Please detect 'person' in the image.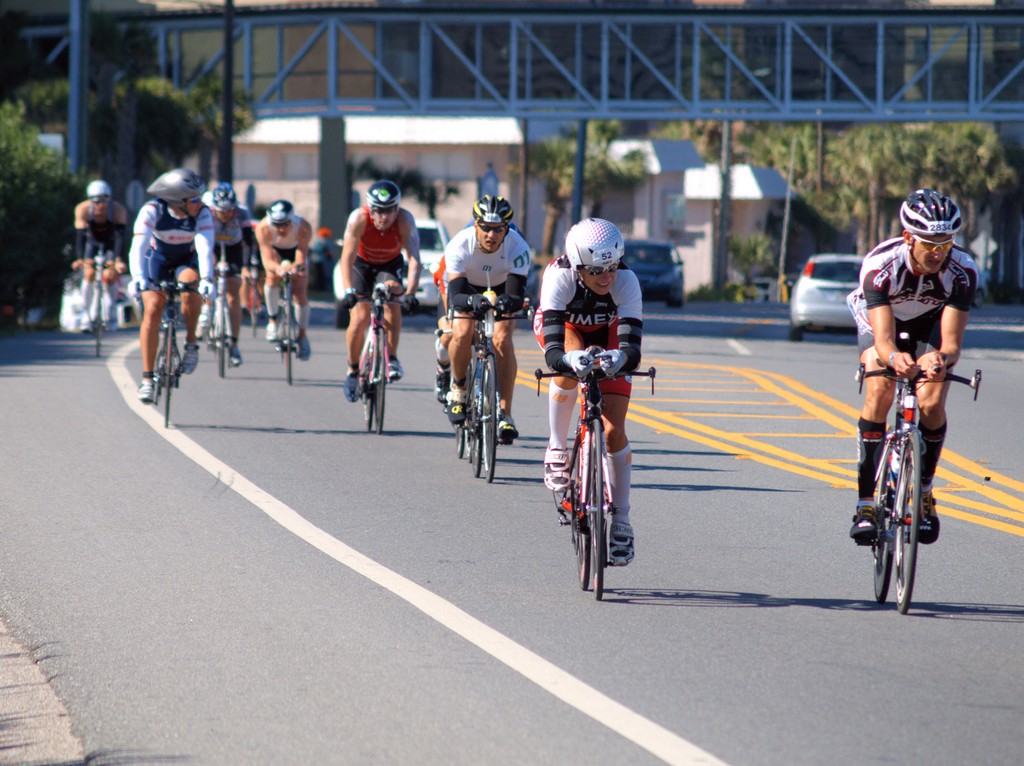
pyautogui.locateOnScreen(208, 182, 254, 368).
